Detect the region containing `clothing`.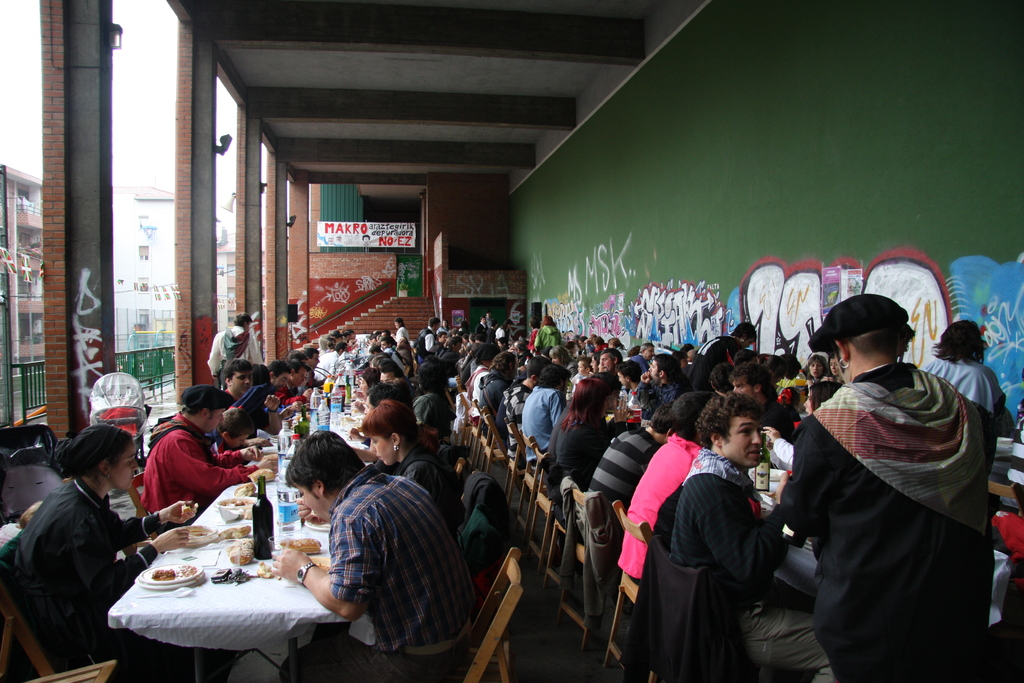
x1=484 y1=318 x2=495 y2=329.
